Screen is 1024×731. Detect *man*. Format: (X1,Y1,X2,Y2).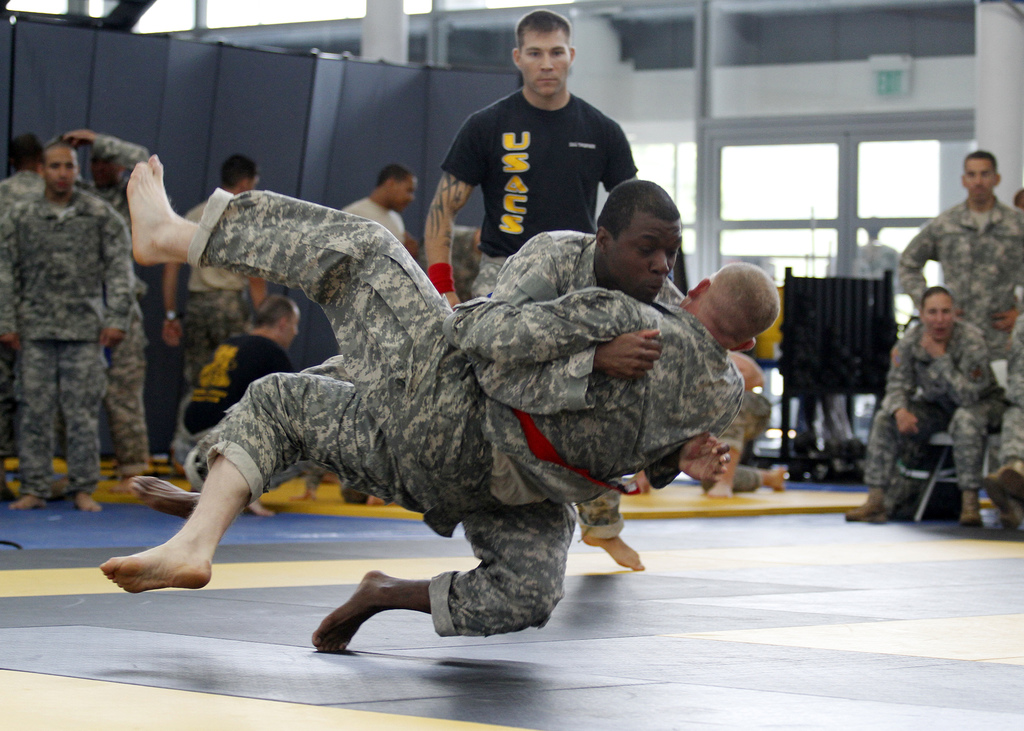
(897,149,1023,358).
